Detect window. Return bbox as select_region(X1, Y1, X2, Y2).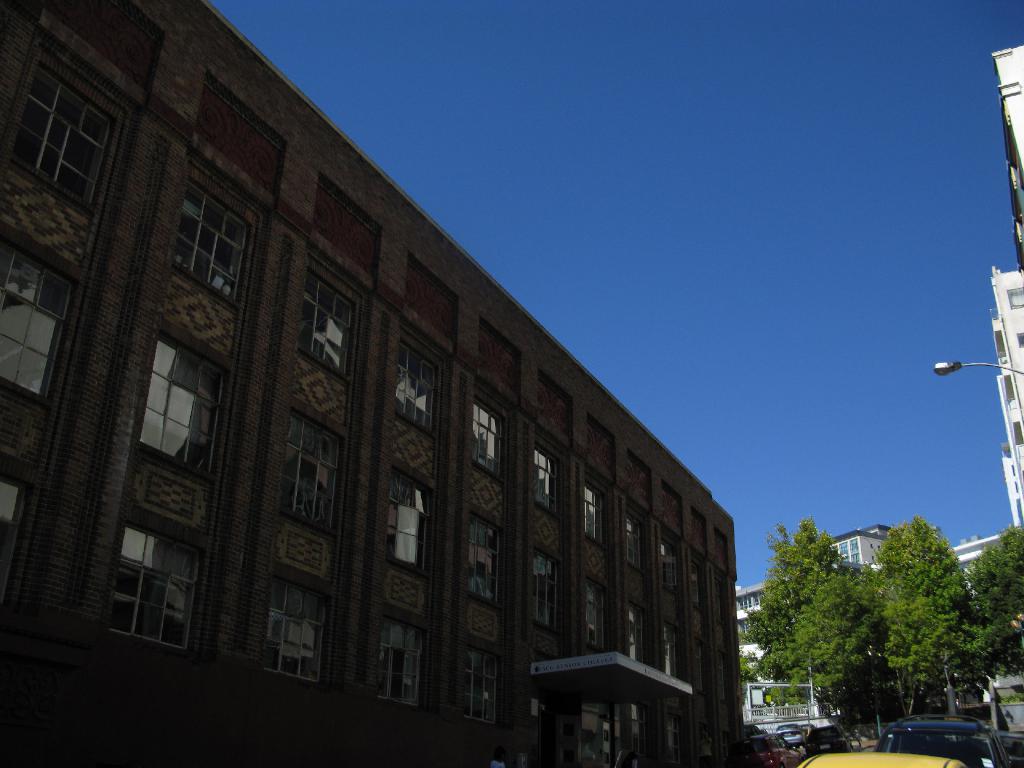
select_region(464, 639, 500, 730).
